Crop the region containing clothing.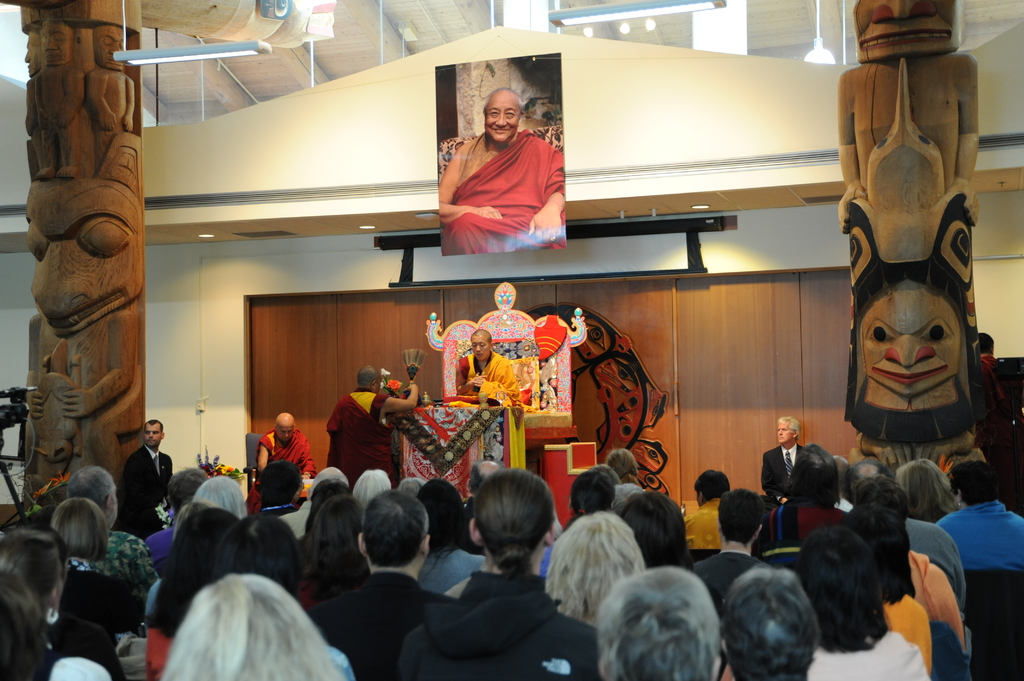
Crop region: BBox(600, 490, 645, 518).
